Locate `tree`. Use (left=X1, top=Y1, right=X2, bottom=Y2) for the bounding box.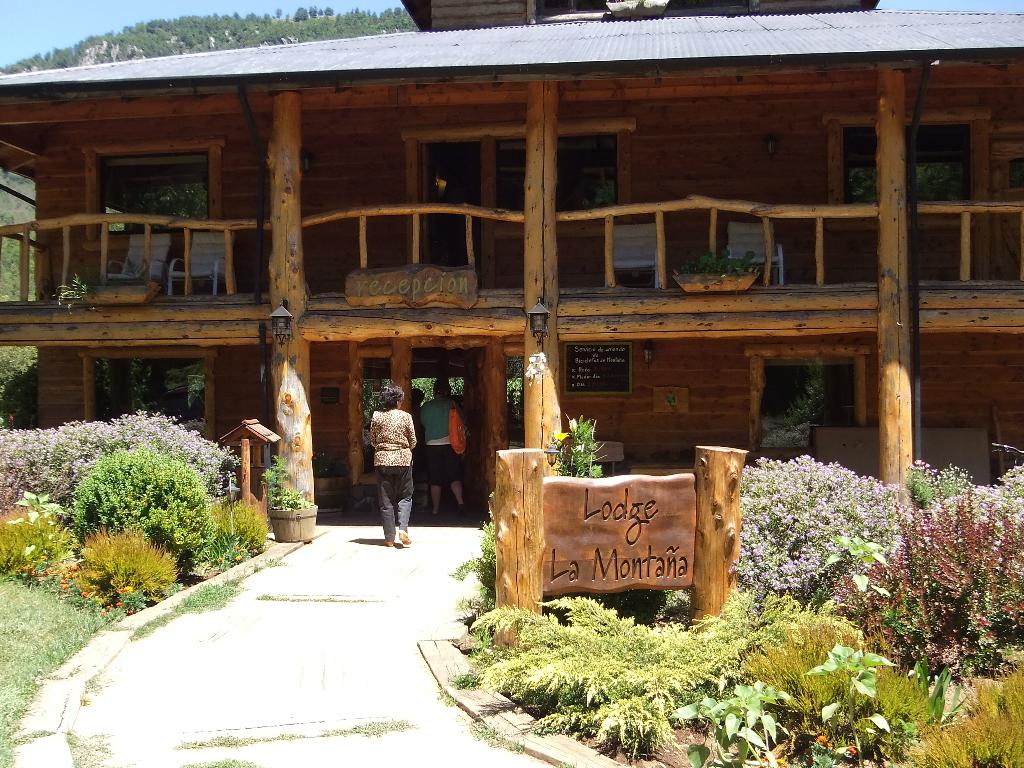
(left=0, top=209, right=39, bottom=399).
